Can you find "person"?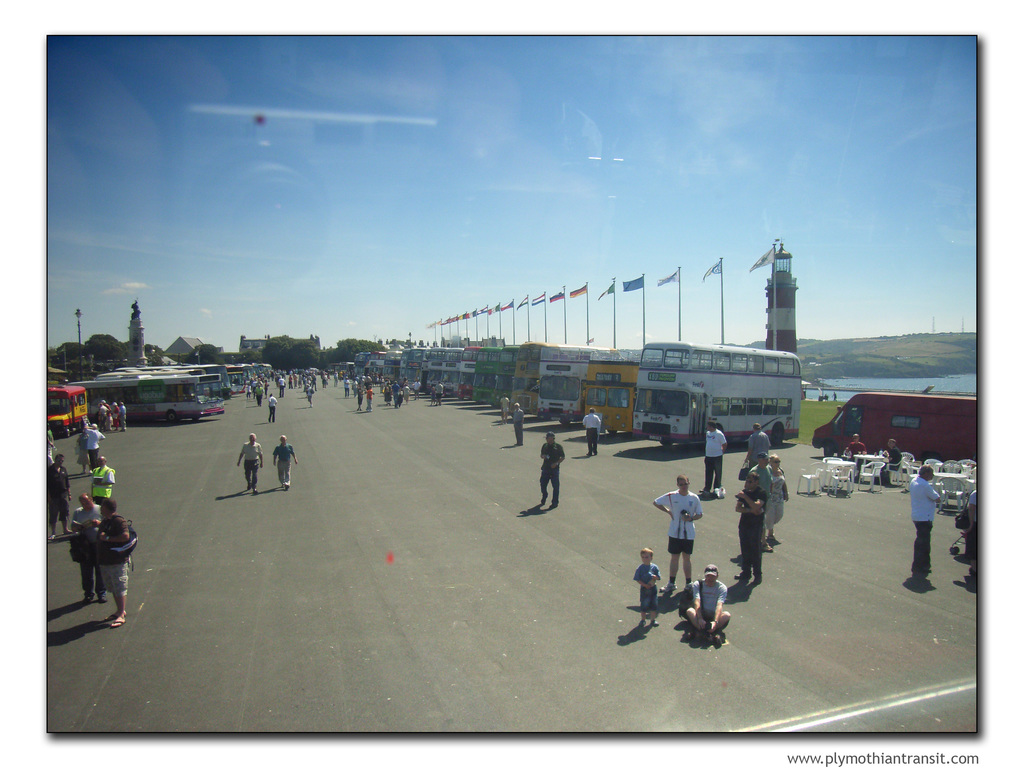
Yes, bounding box: bbox=(732, 478, 768, 570).
